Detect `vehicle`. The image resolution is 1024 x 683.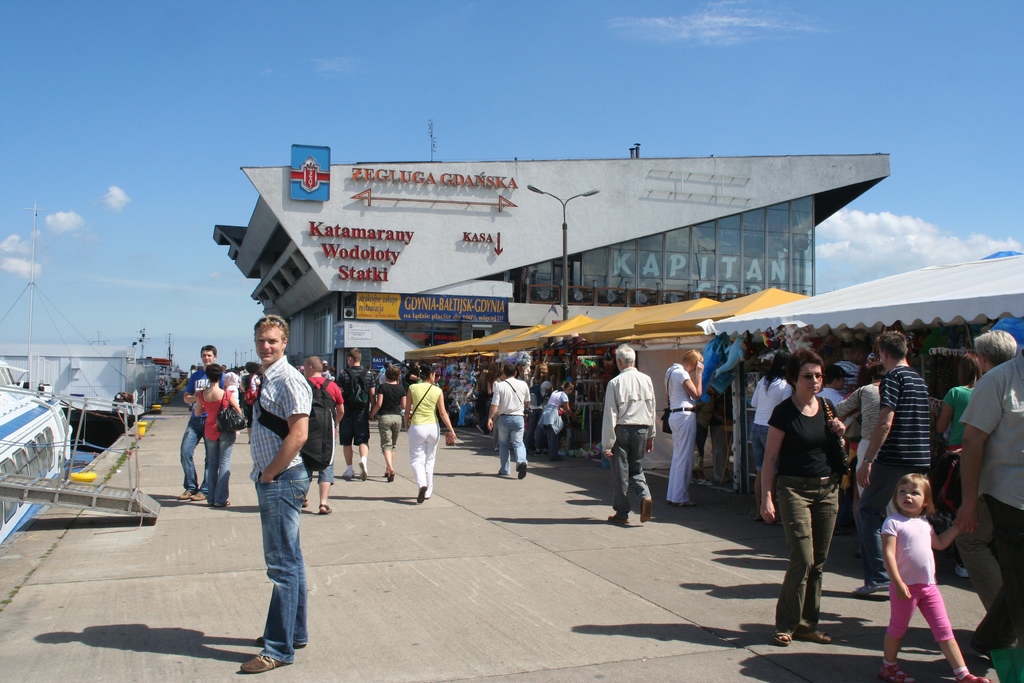
0 384 121 552.
